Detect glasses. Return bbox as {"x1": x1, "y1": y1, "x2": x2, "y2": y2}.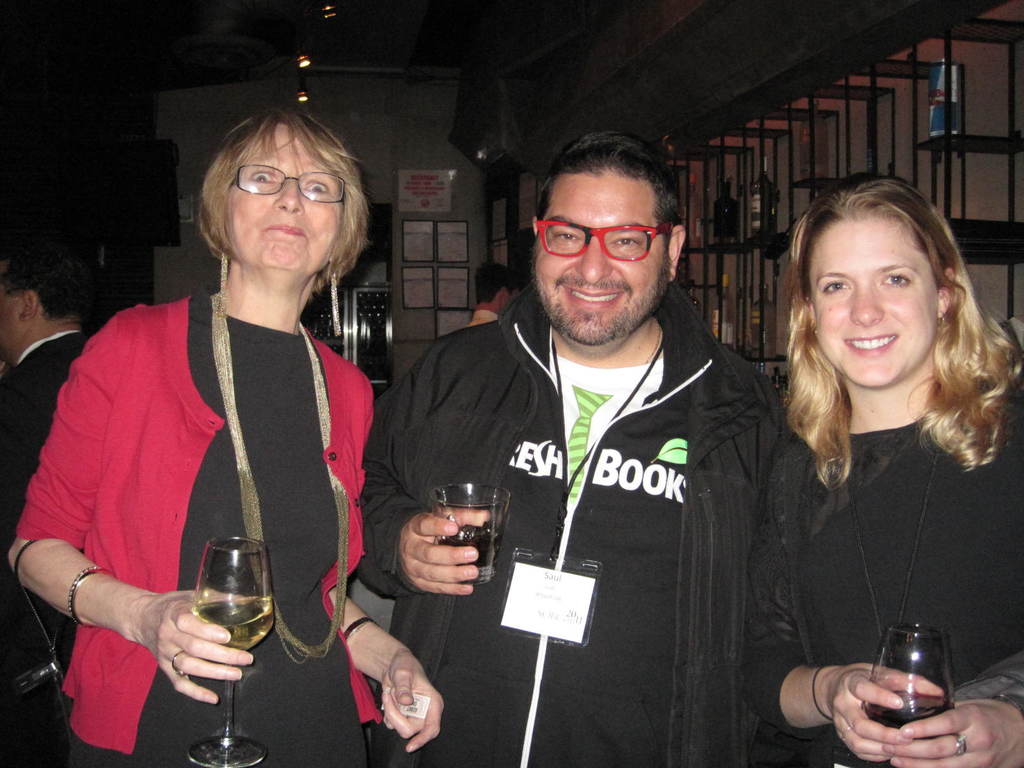
{"x1": 227, "y1": 164, "x2": 346, "y2": 209}.
